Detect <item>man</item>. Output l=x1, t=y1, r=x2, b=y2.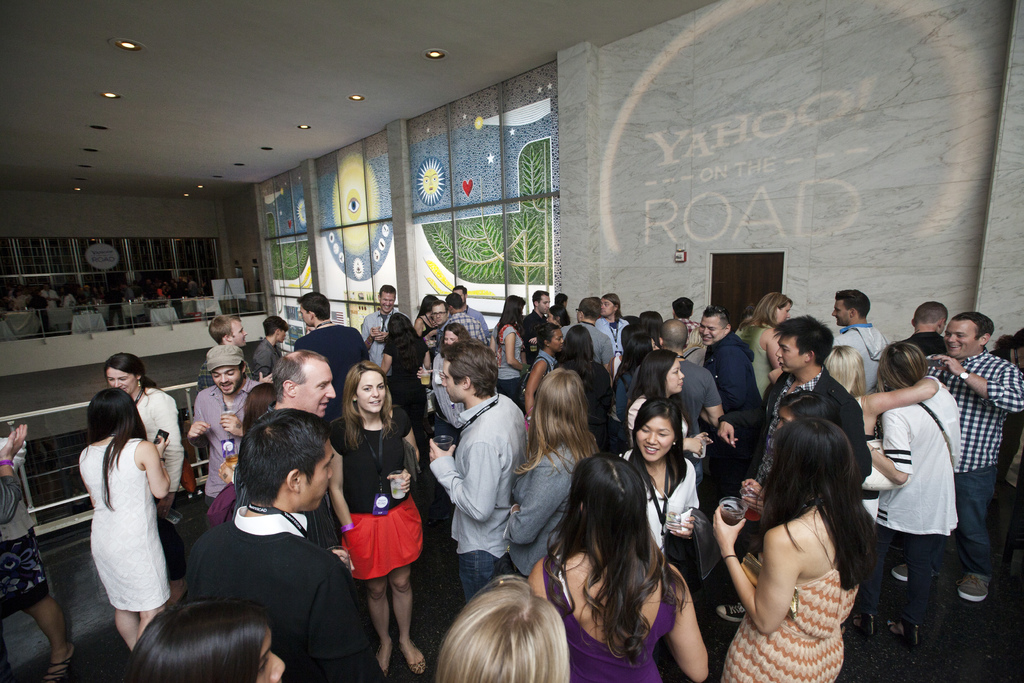
l=252, t=315, r=292, b=375.
